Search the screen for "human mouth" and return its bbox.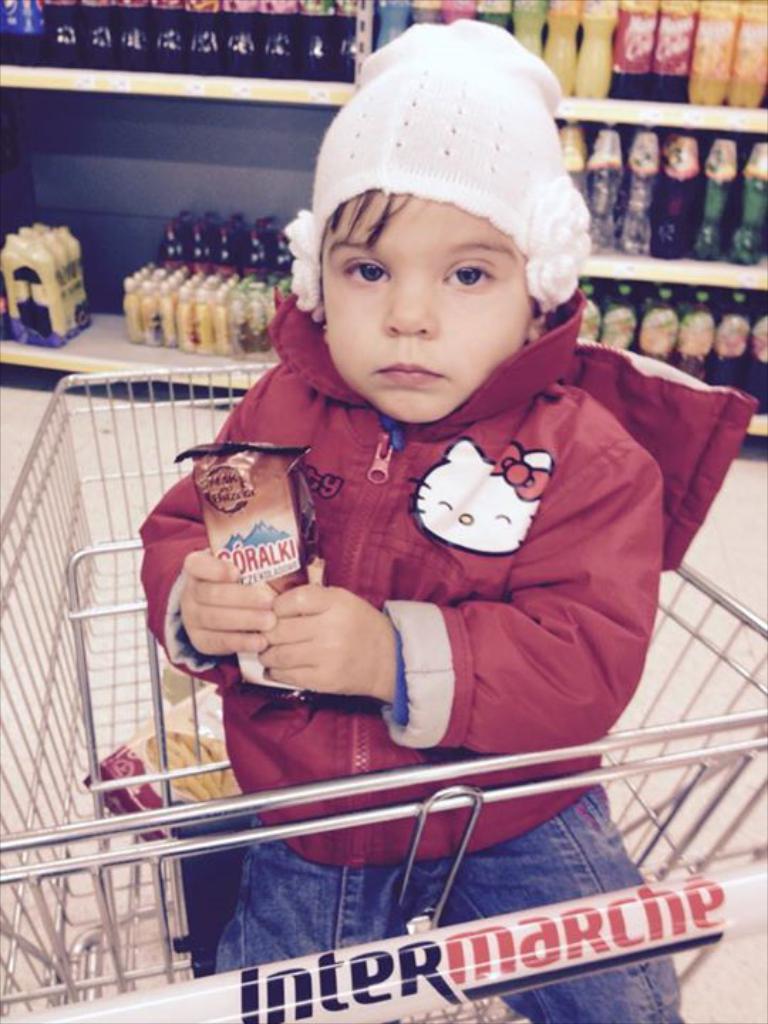
Found: detection(370, 354, 451, 390).
